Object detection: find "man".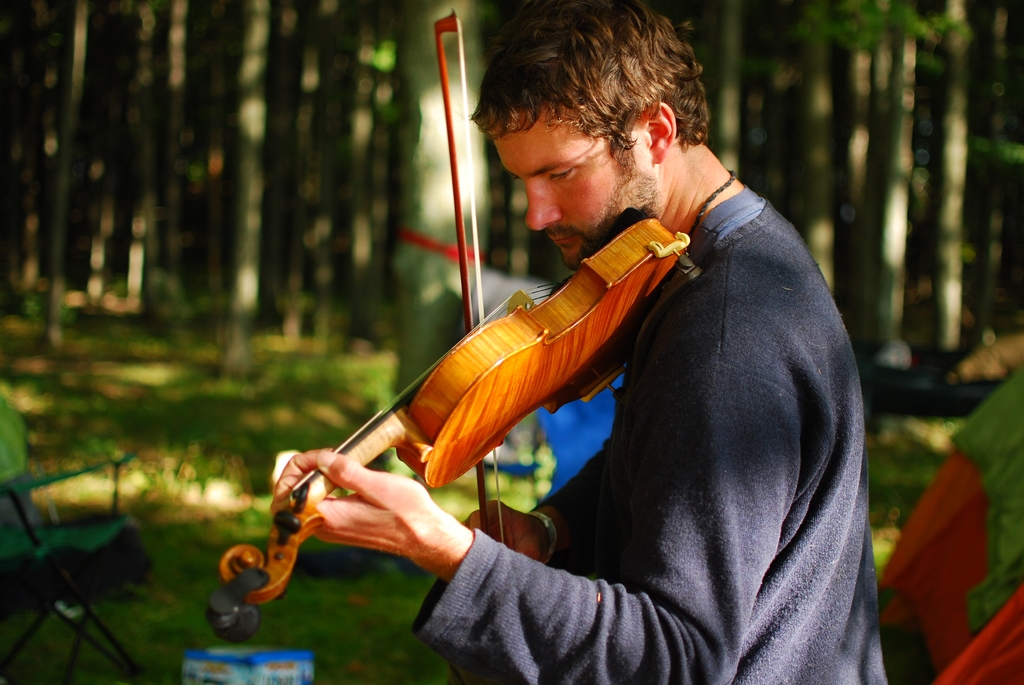
rect(270, 0, 888, 684).
